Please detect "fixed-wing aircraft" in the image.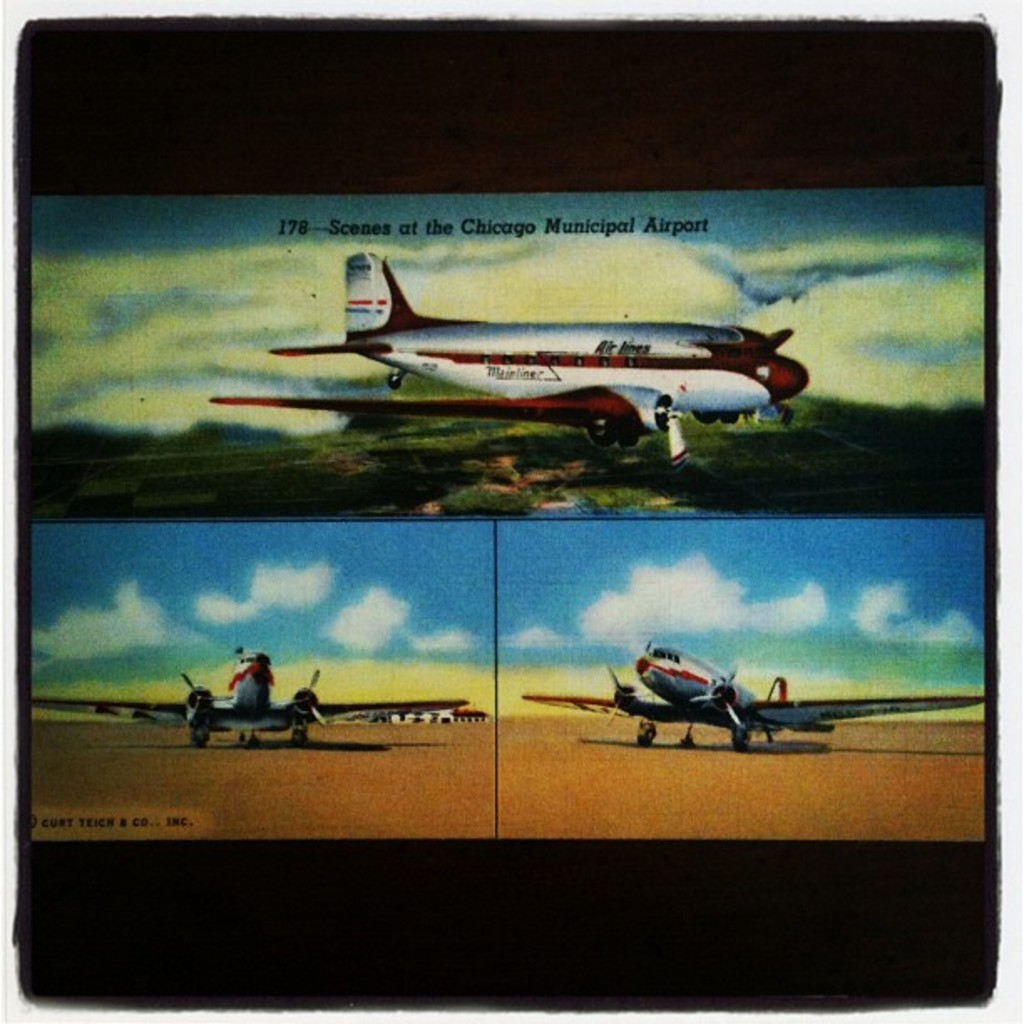
211, 248, 808, 453.
